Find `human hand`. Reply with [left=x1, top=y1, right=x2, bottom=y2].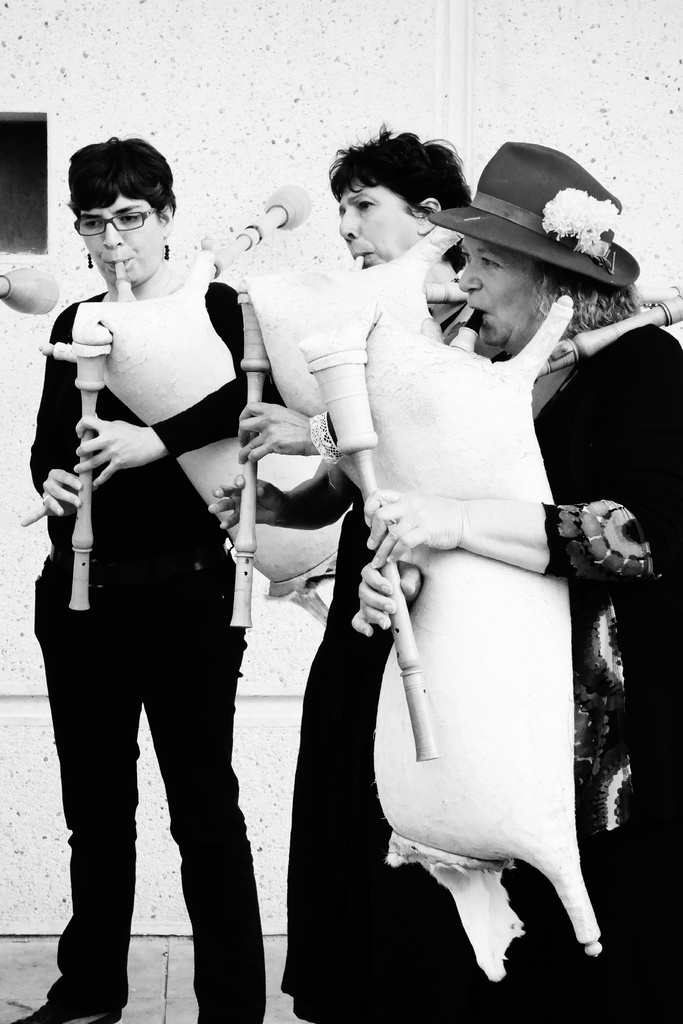
[left=71, top=412, right=160, bottom=494].
